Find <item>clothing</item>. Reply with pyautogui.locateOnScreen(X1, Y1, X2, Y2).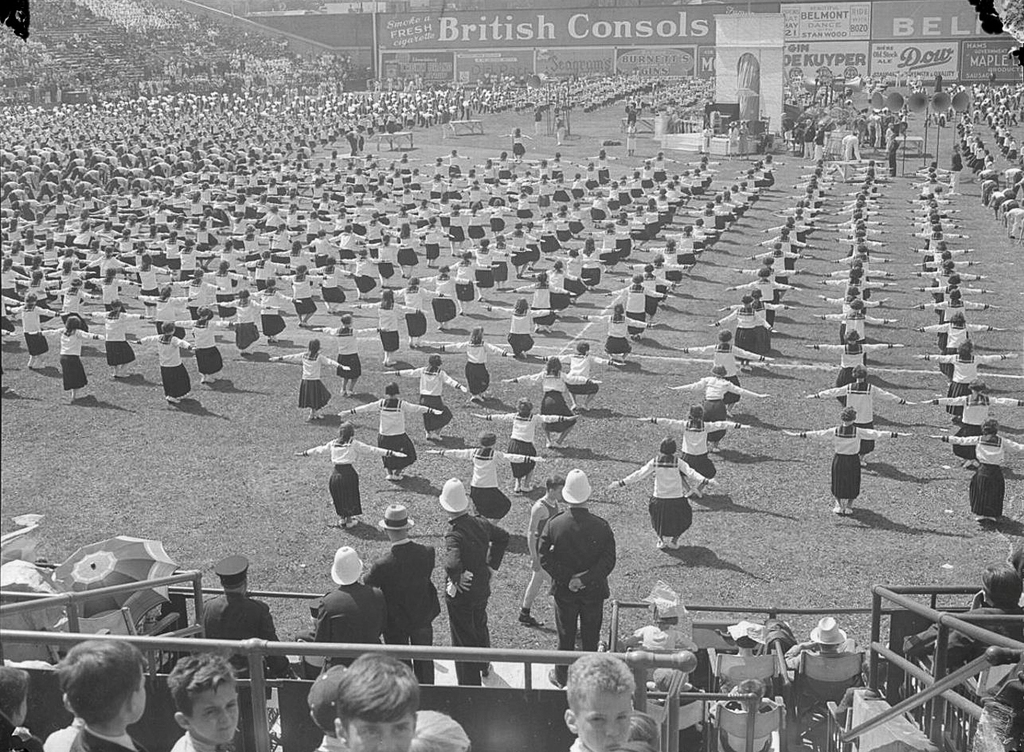
pyautogui.locateOnScreen(553, 352, 598, 378).
